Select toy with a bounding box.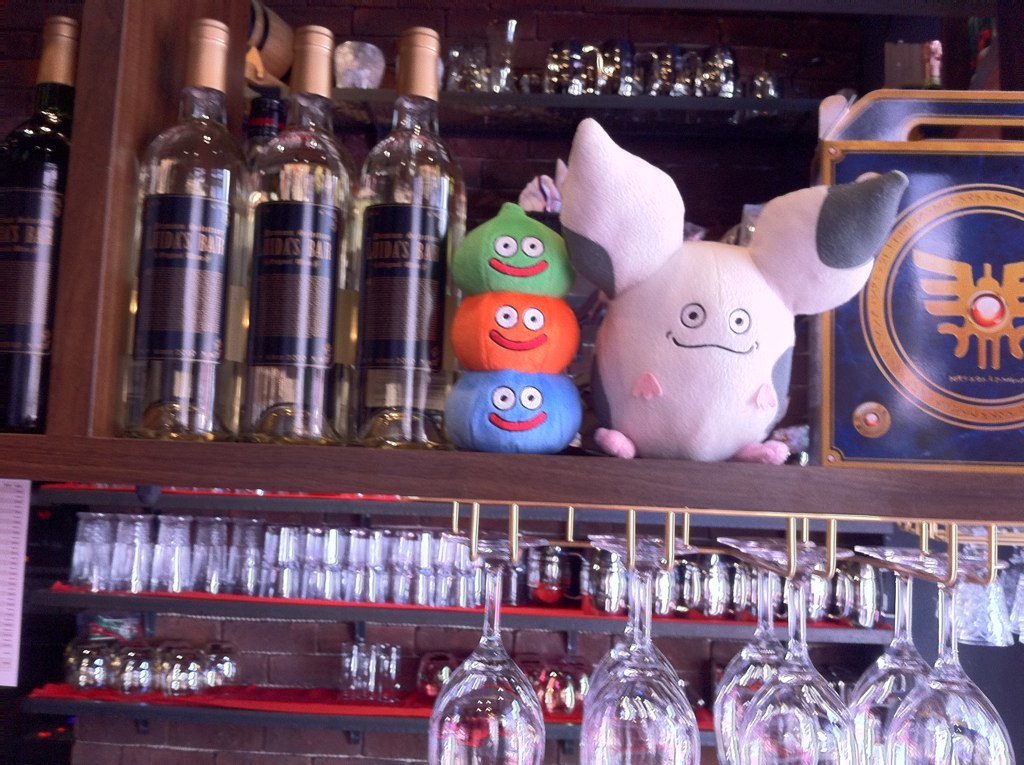
[left=530, top=664, right=572, bottom=714].
